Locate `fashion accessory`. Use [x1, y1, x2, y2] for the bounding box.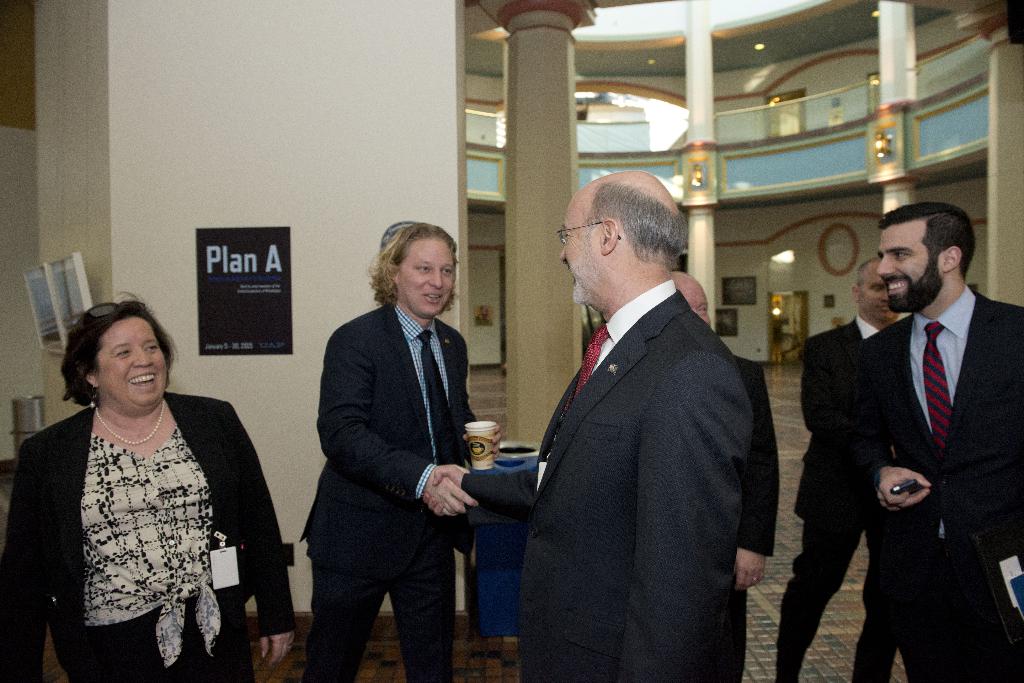
[88, 384, 97, 409].
